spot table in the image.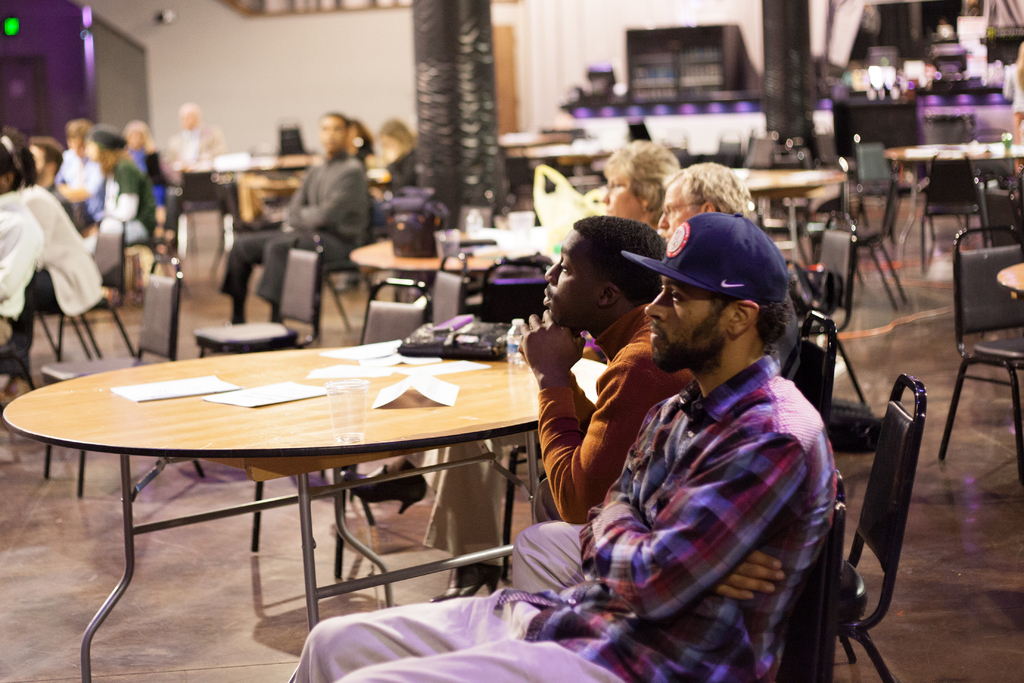
table found at bbox=[740, 165, 849, 263].
